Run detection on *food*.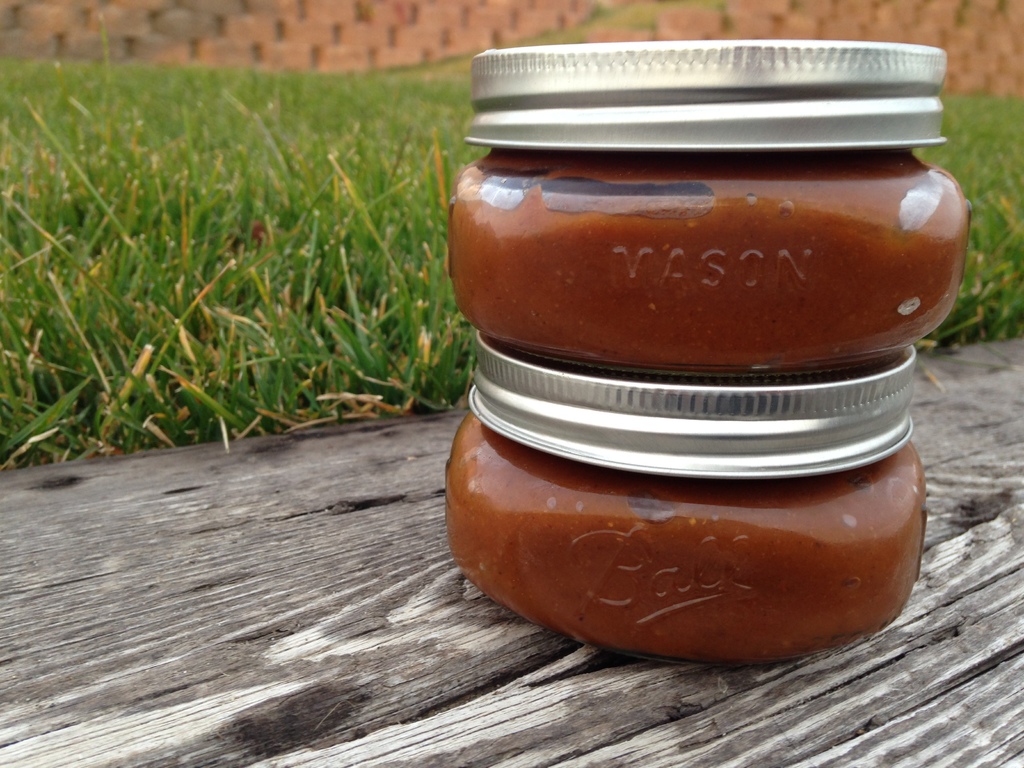
Result: <box>437,151,975,368</box>.
